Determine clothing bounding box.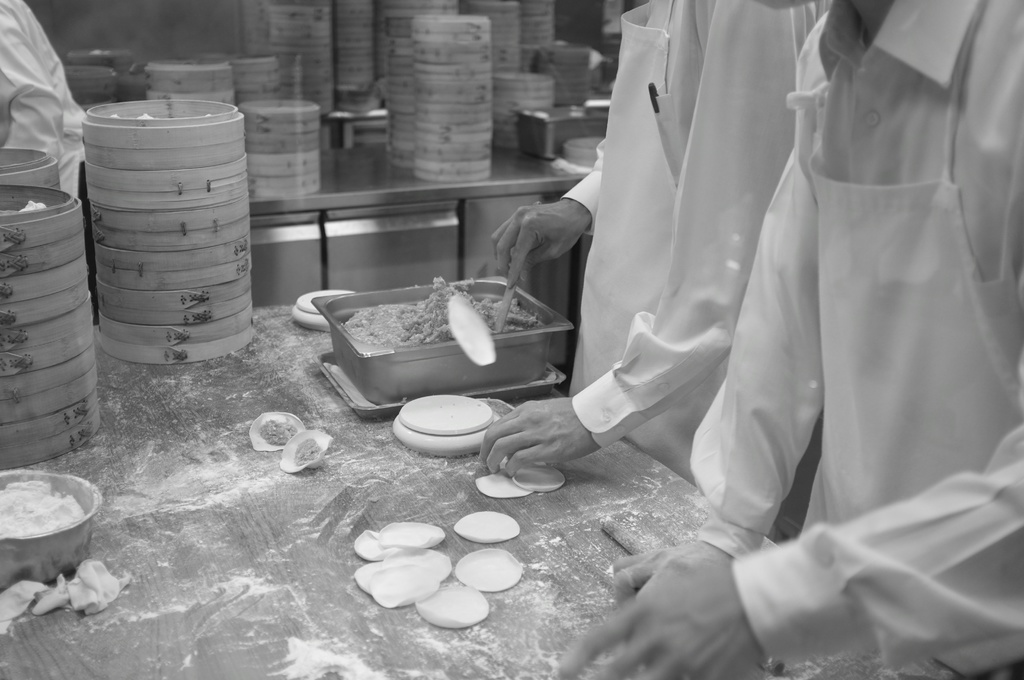
Determined: [700,20,1023,559].
